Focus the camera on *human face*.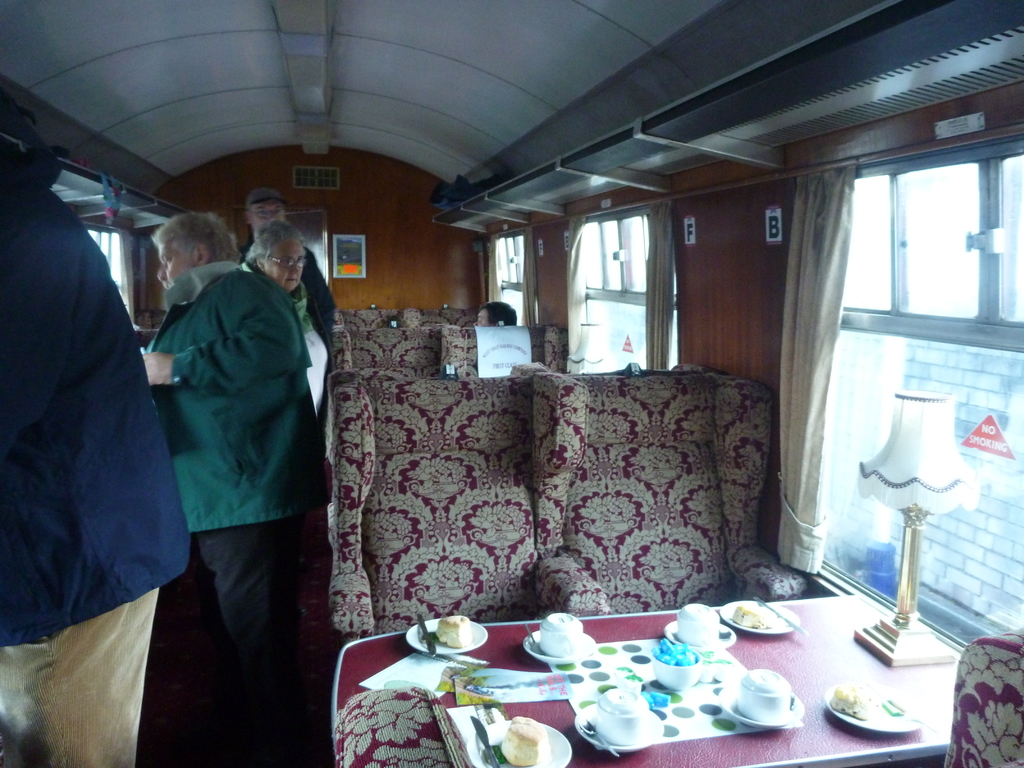
Focus region: box(252, 201, 285, 234).
